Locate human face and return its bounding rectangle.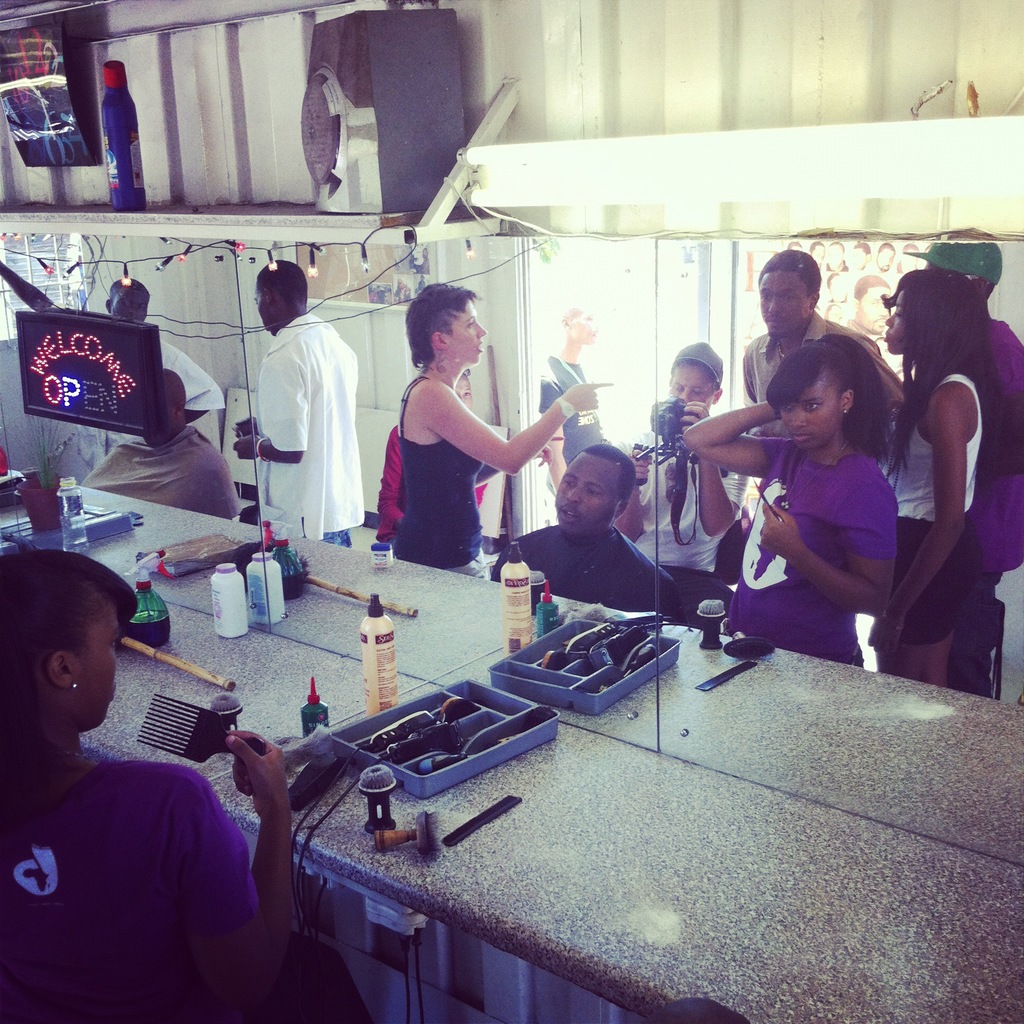
881,287,907,356.
